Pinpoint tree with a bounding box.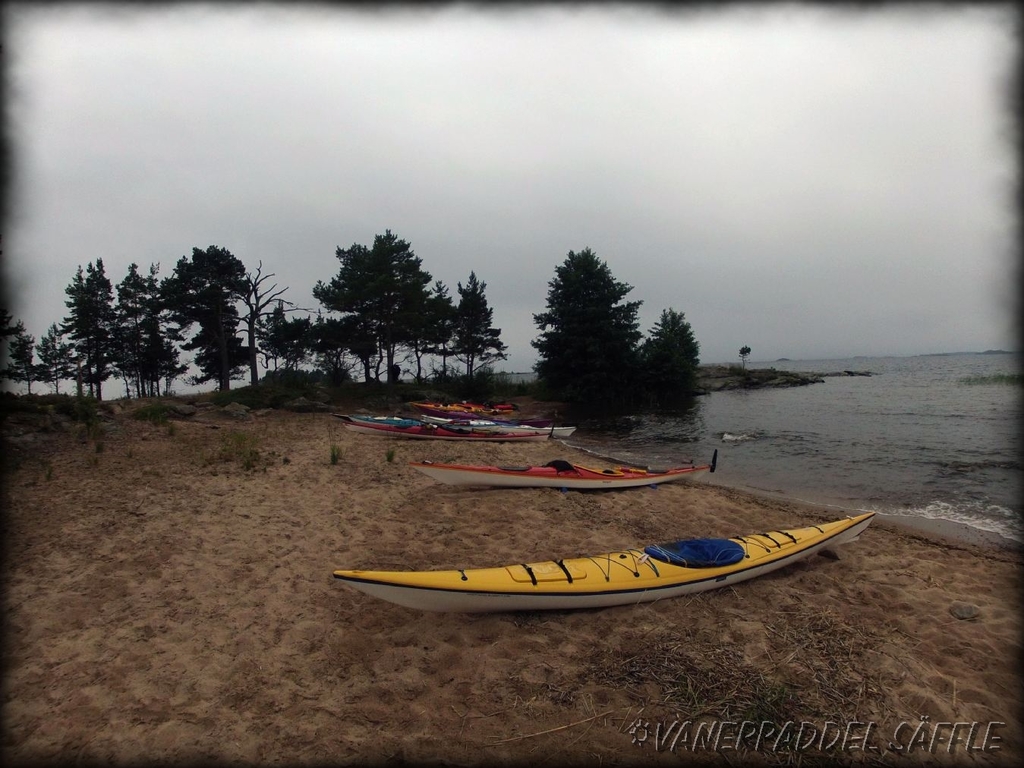
<box>538,247,646,414</box>.
